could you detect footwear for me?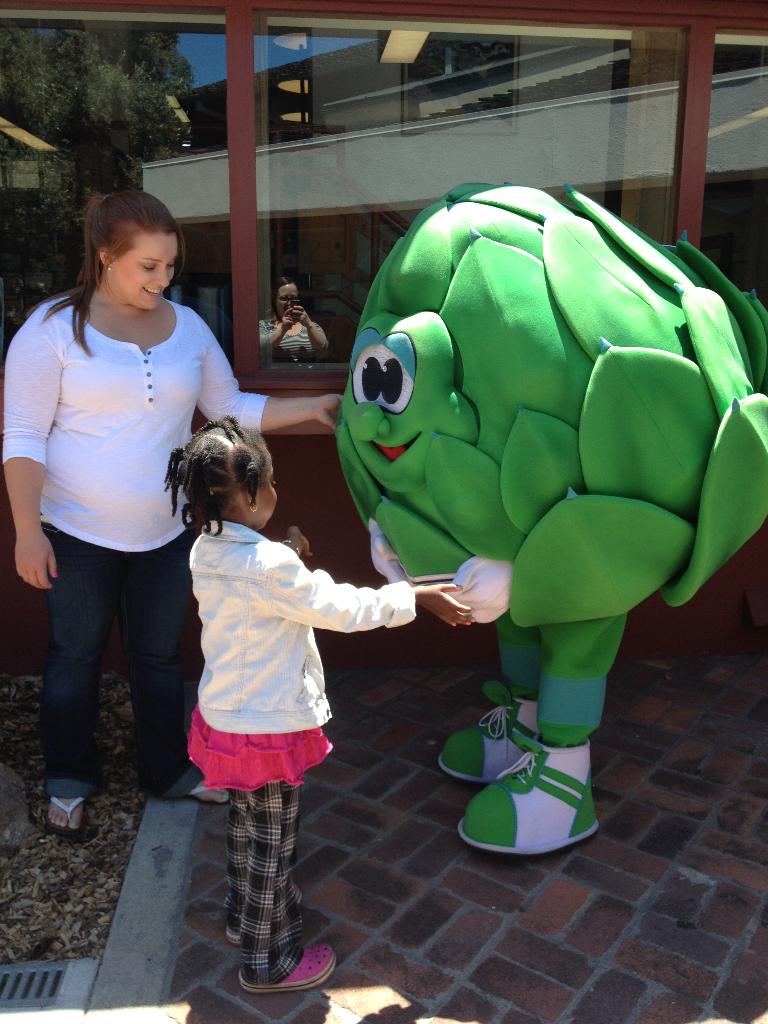
Detection result: select_region(40, 794, 82, 837).
